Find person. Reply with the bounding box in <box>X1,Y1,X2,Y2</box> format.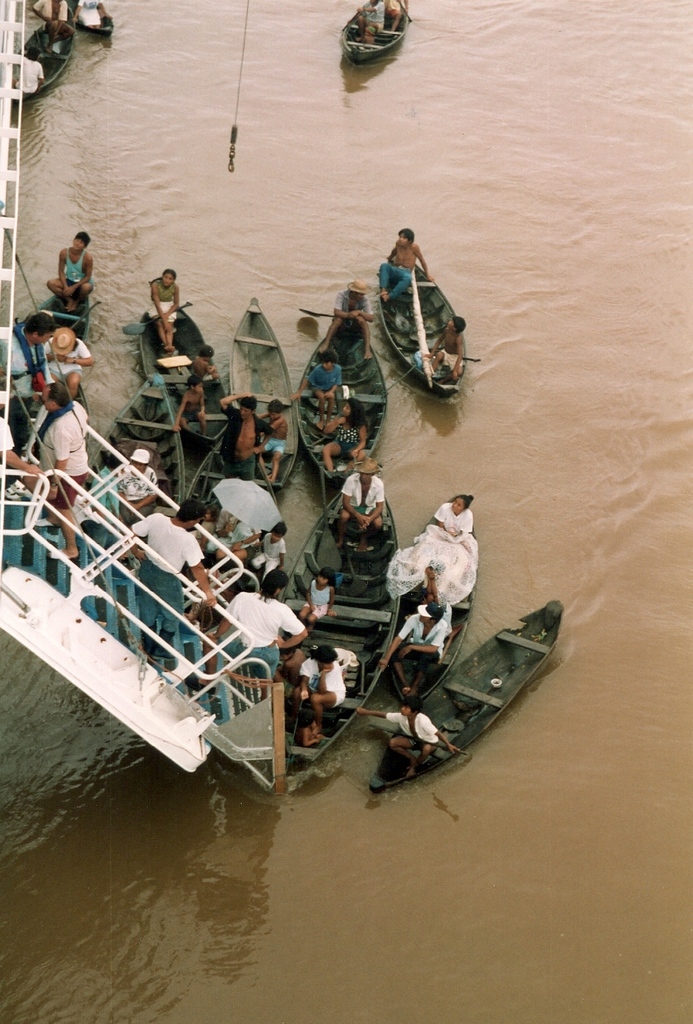
<box>380,224,434,301</box>.
